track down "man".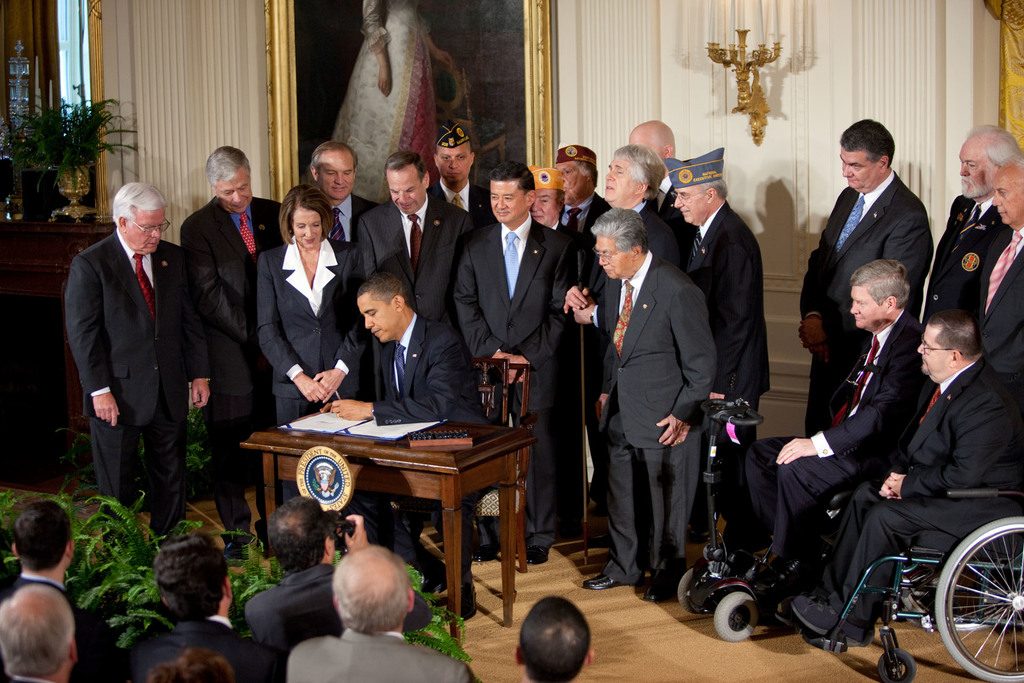
Tracked to (x1=746, y1=254, x2=933, y2=593).
